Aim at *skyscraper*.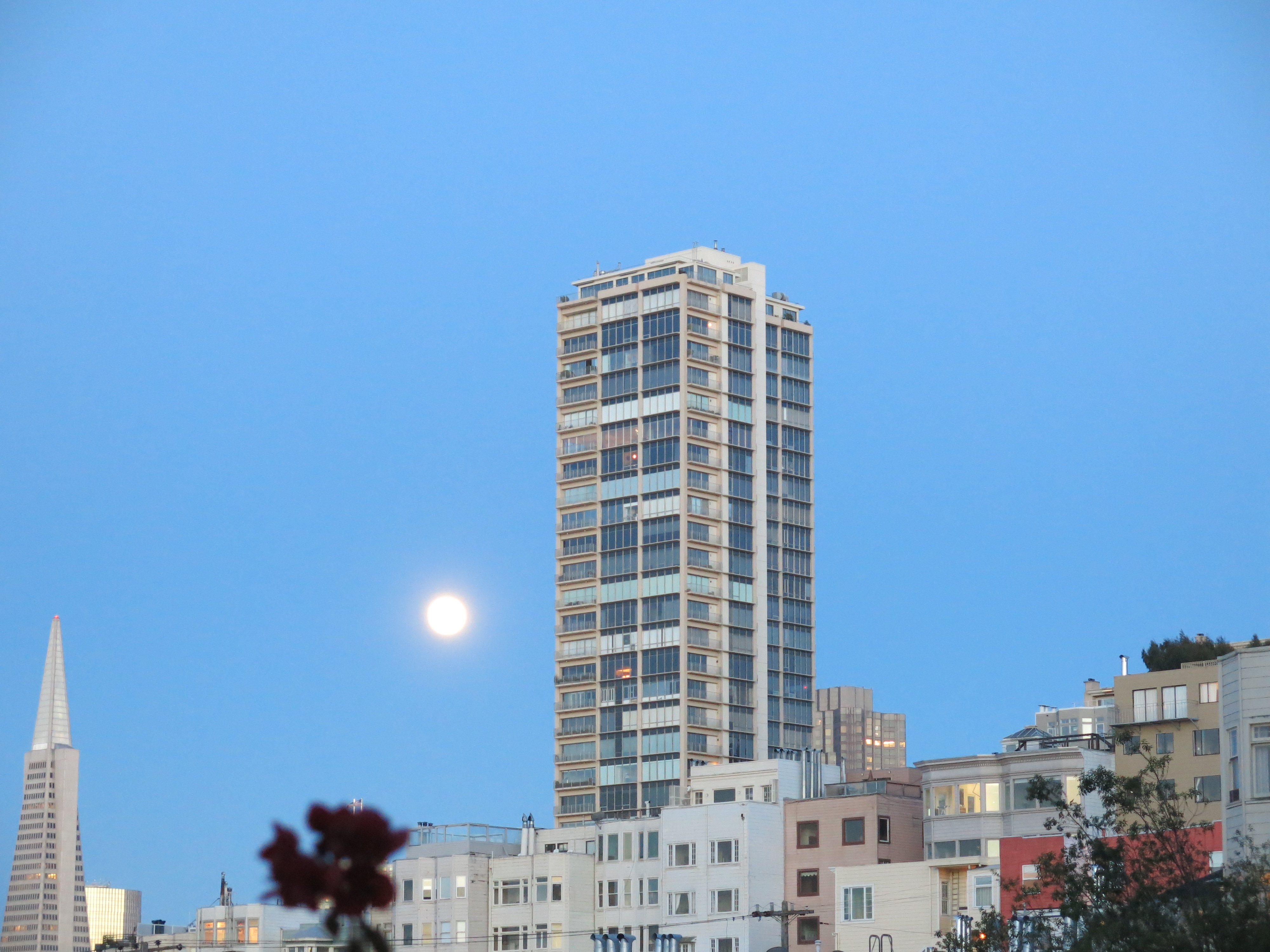
Aimed at {"x1": 0, "y1": 194, "x2": 33, "y2": 295}.
